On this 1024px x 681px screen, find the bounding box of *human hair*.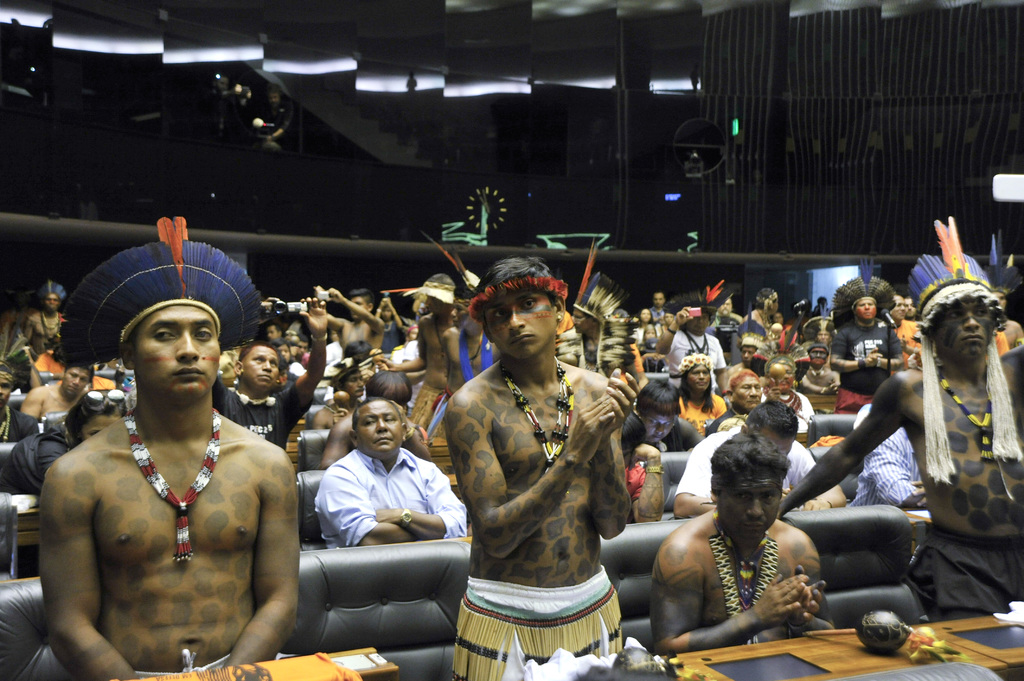
Bounding box: <bbox>268, 321, 282, 335</bbox>.
